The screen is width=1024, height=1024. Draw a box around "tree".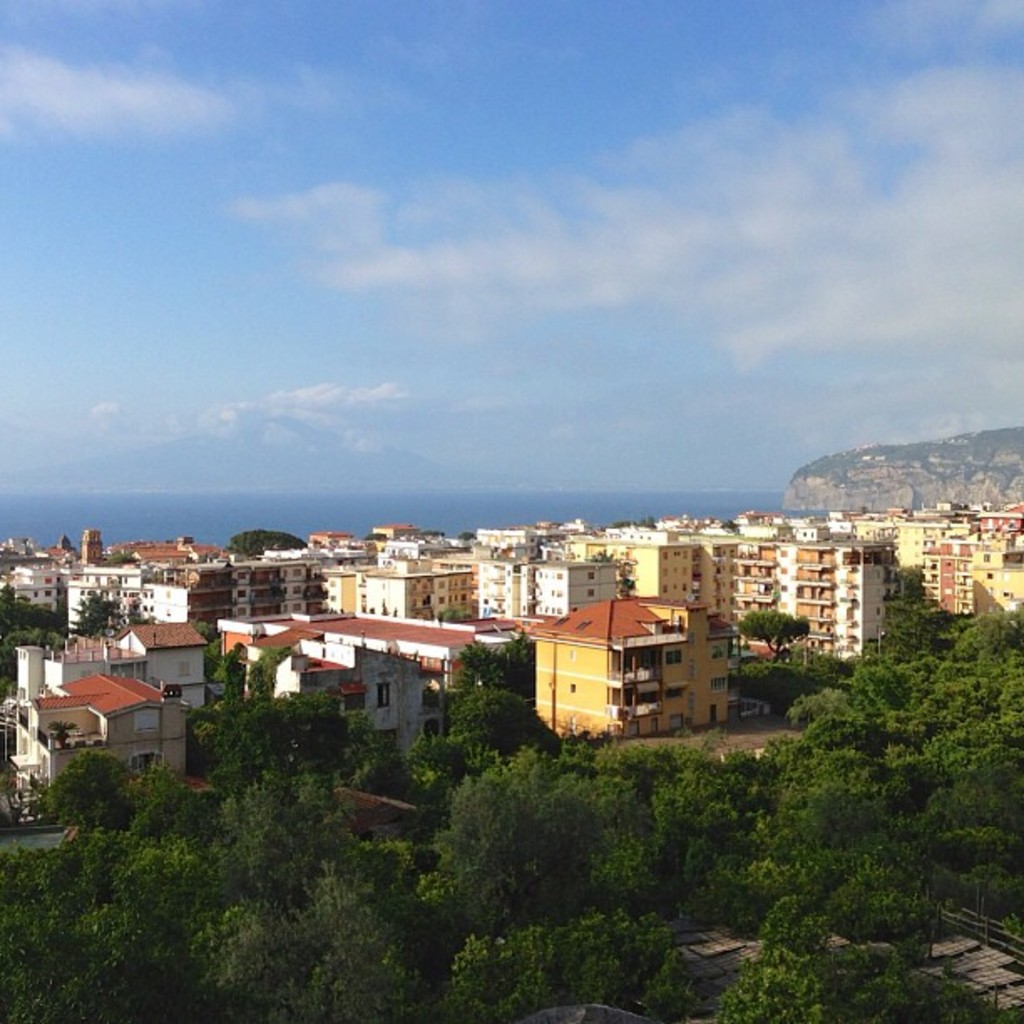
{"left": 728, "top": 659, "right": 806, "bottom": 704}.
